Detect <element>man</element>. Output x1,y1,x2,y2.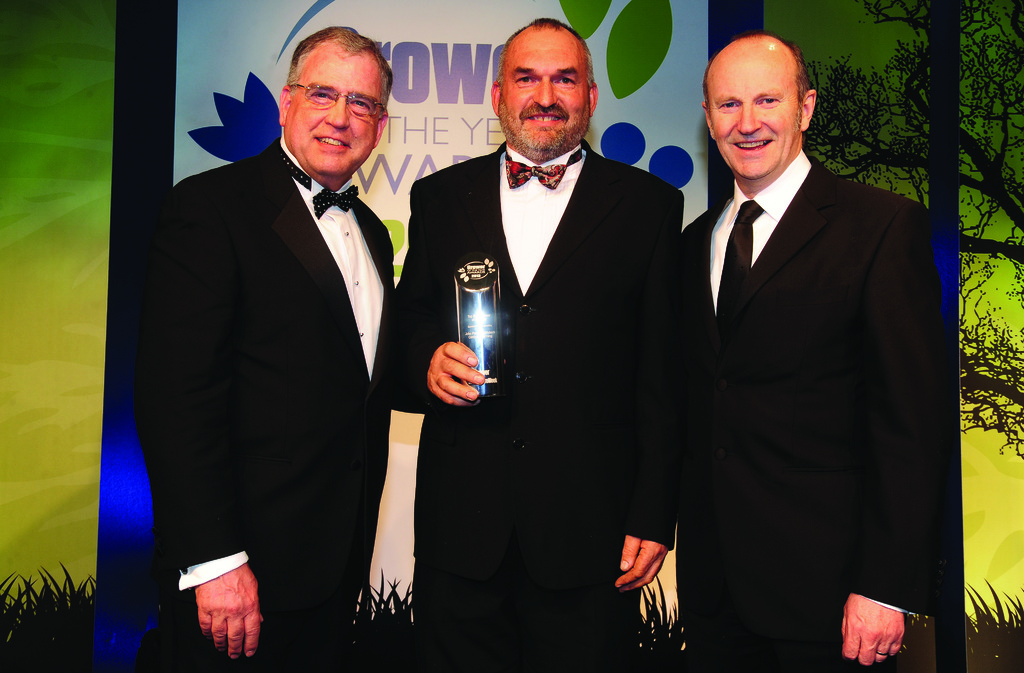
673,31,946,672.
